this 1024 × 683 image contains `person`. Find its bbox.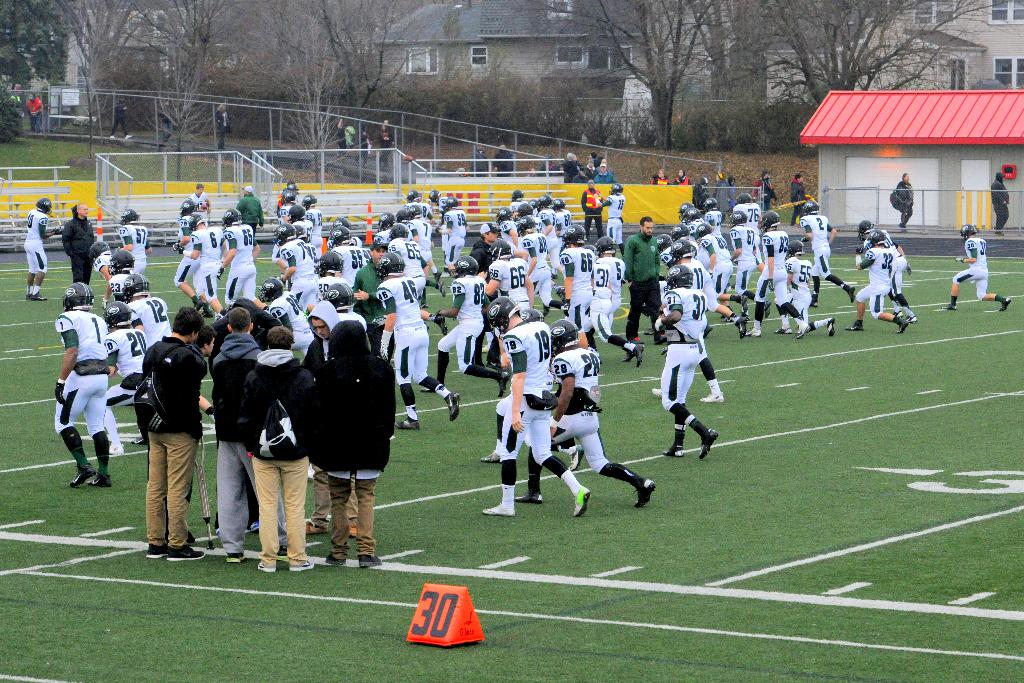
detection(125, 303, 203, 561).
